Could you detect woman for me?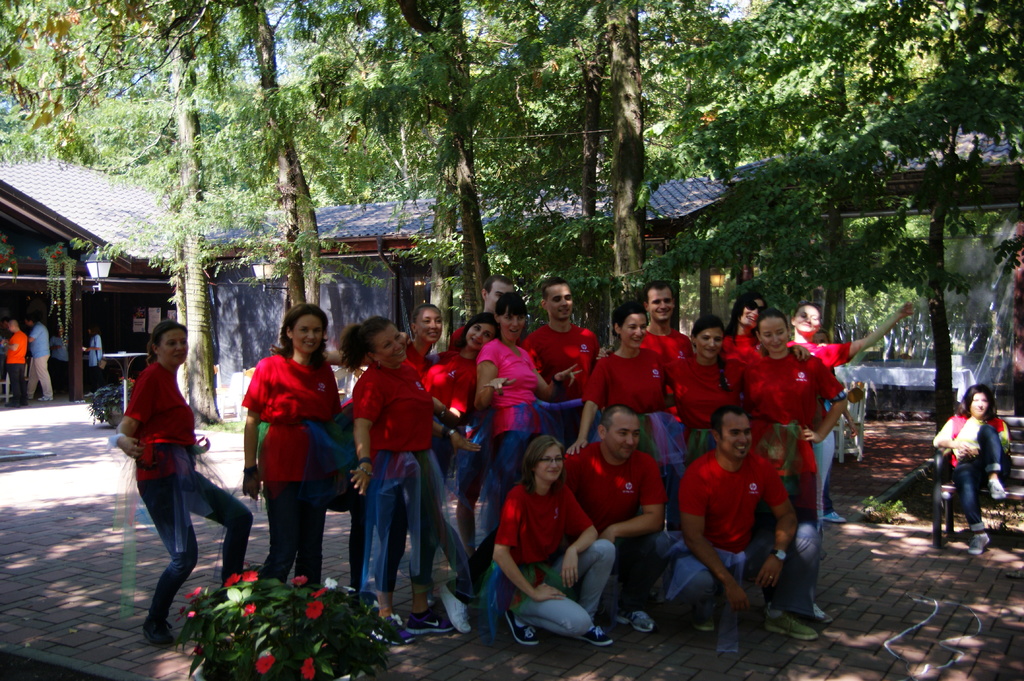
Detection result: {"x1": 723, "y1": 307, "x2": 845, "y2": 551}.
